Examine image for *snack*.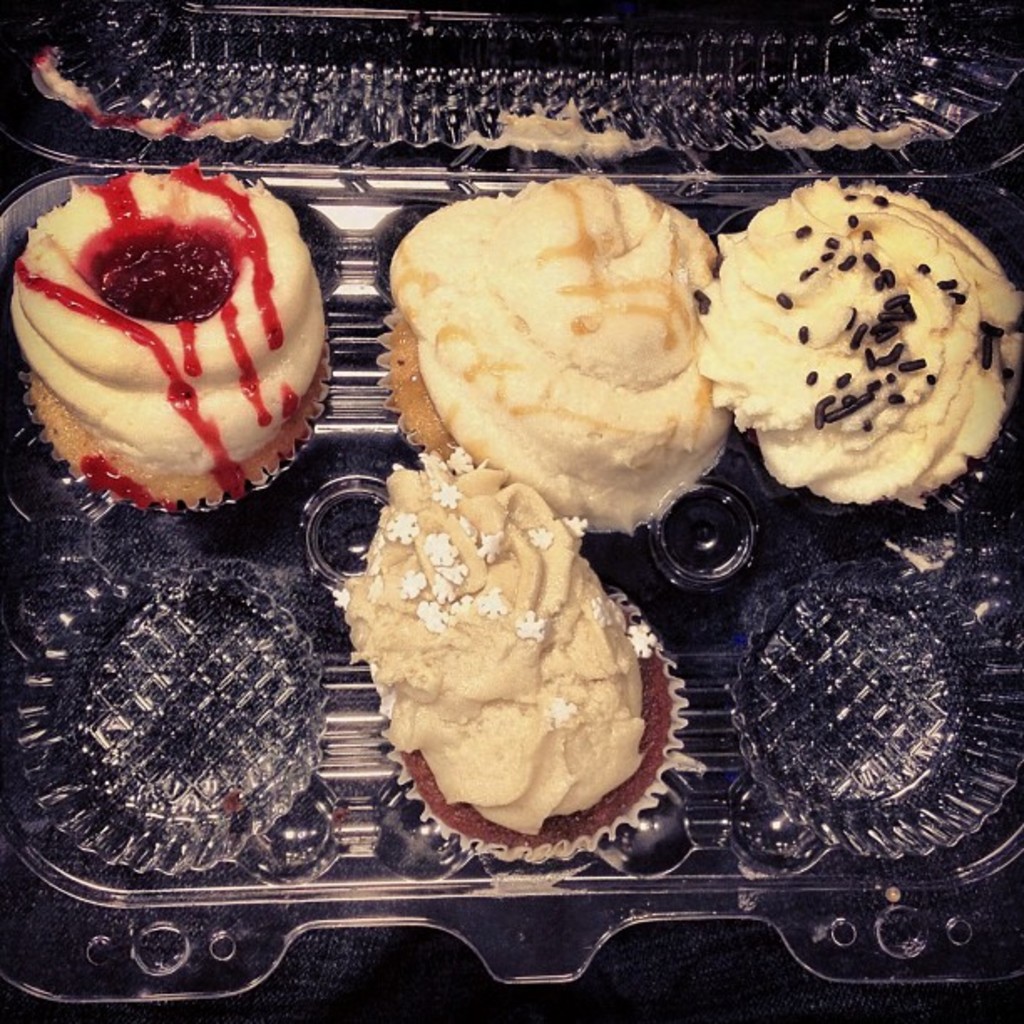
Examination result: bbox=[723, 182, 1016, 524].
